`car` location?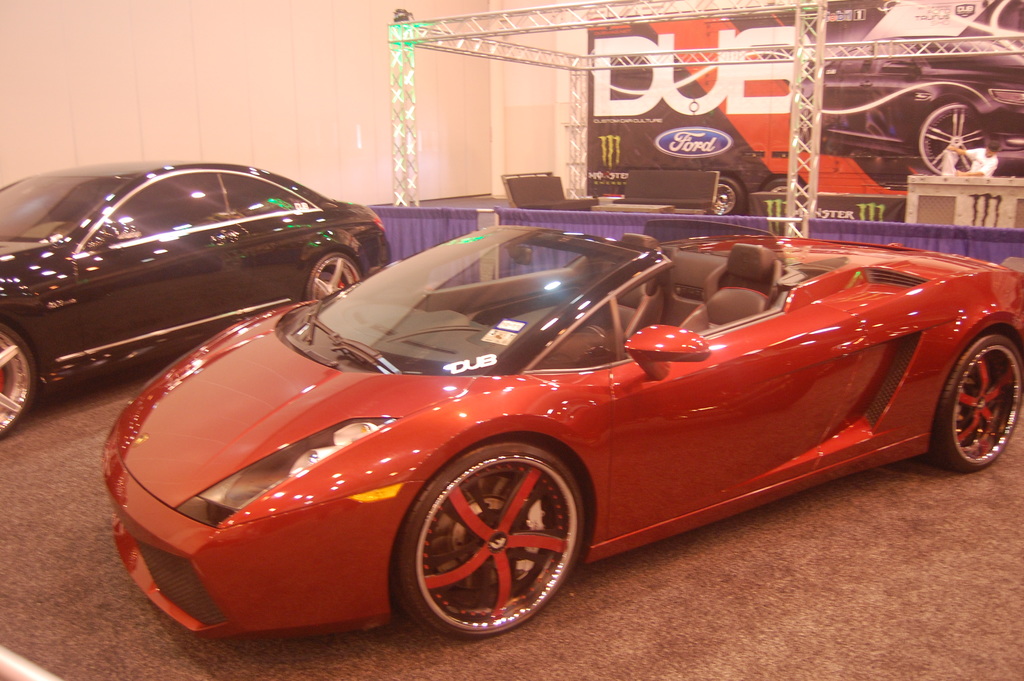
[x1=99, y1=222, x2=1023, y2=641]
